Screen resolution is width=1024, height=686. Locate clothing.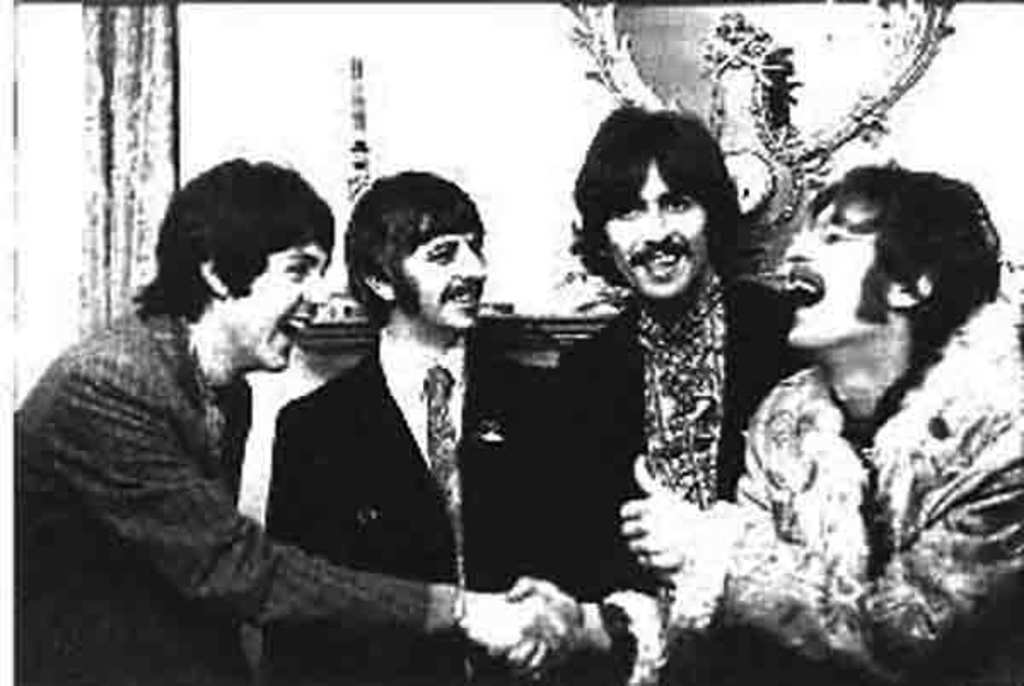
left=560, top=266, right=816, bottom=630.
